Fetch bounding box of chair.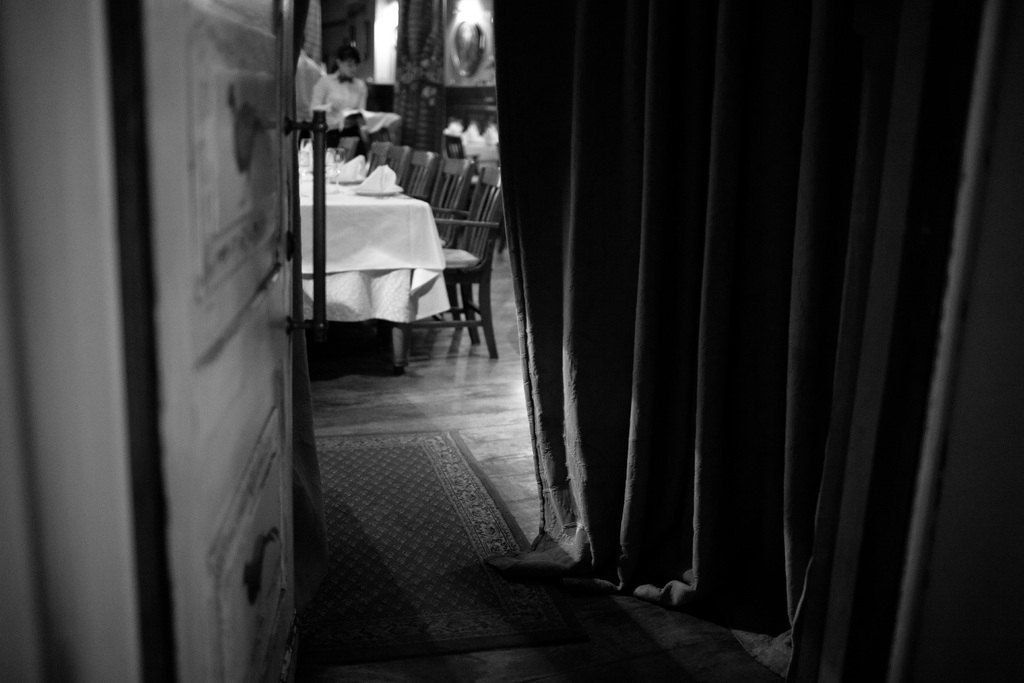
Bbox: detection(424, 154, 476, 331).
